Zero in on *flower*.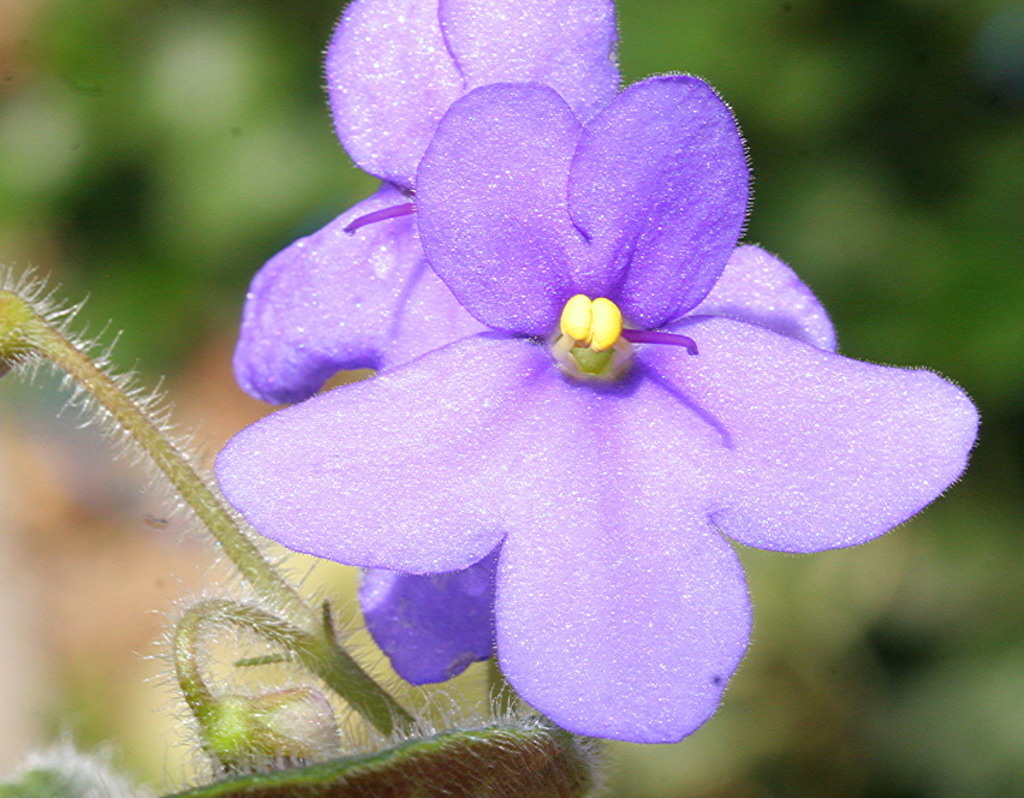
Zeroed in: Rect(232, 0, 981, 750).
